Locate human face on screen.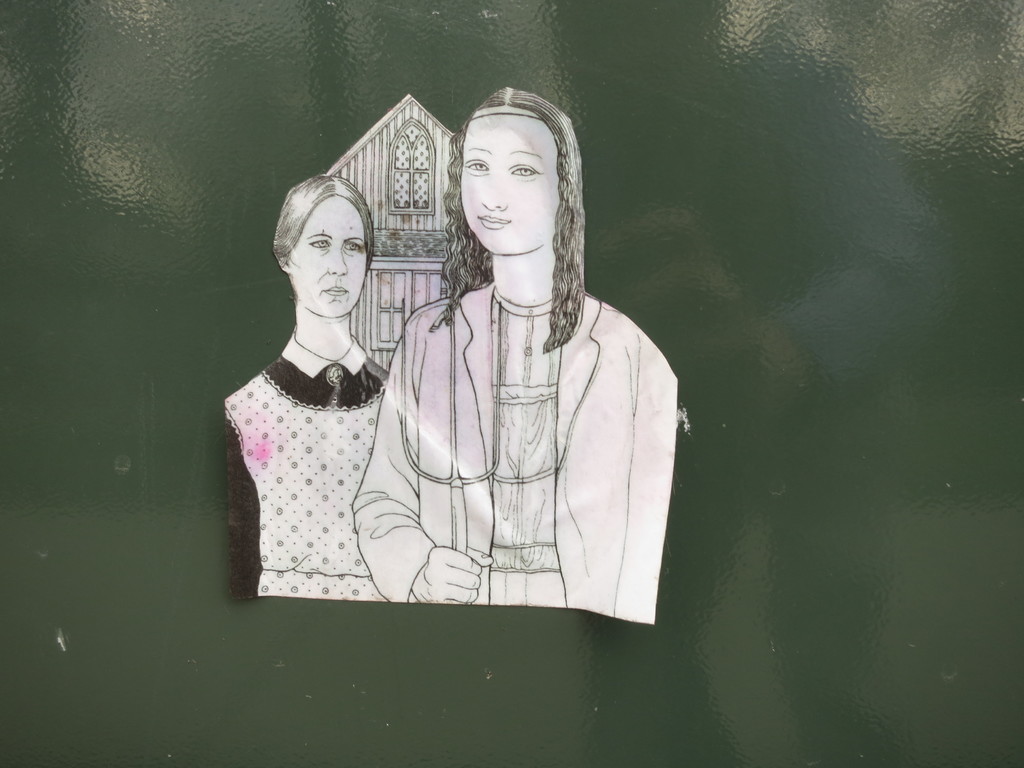
On screen at (465,116,556,246).
